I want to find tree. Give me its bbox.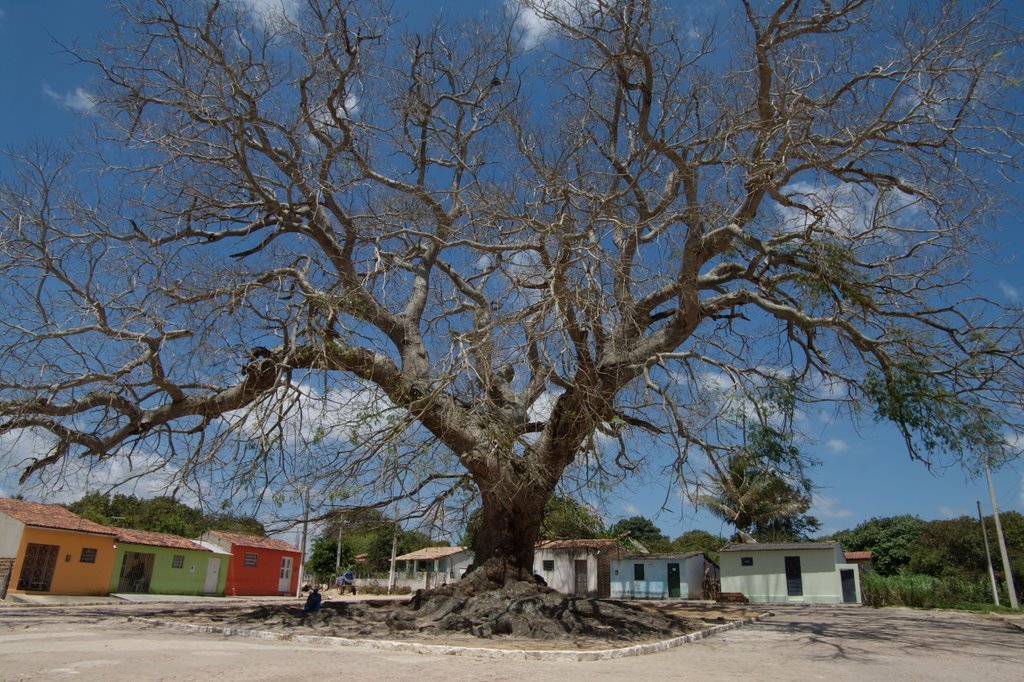
<bbox>602, 512, 674, 555</bbox>.
